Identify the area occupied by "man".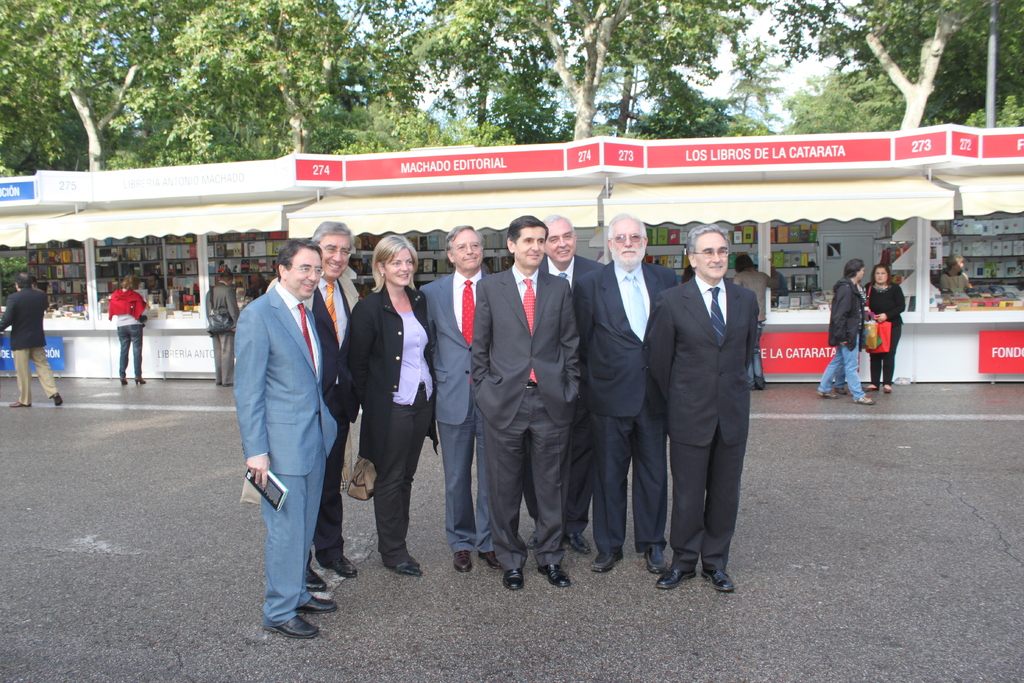
Area: l=259, t=219, r=366, b=593.
